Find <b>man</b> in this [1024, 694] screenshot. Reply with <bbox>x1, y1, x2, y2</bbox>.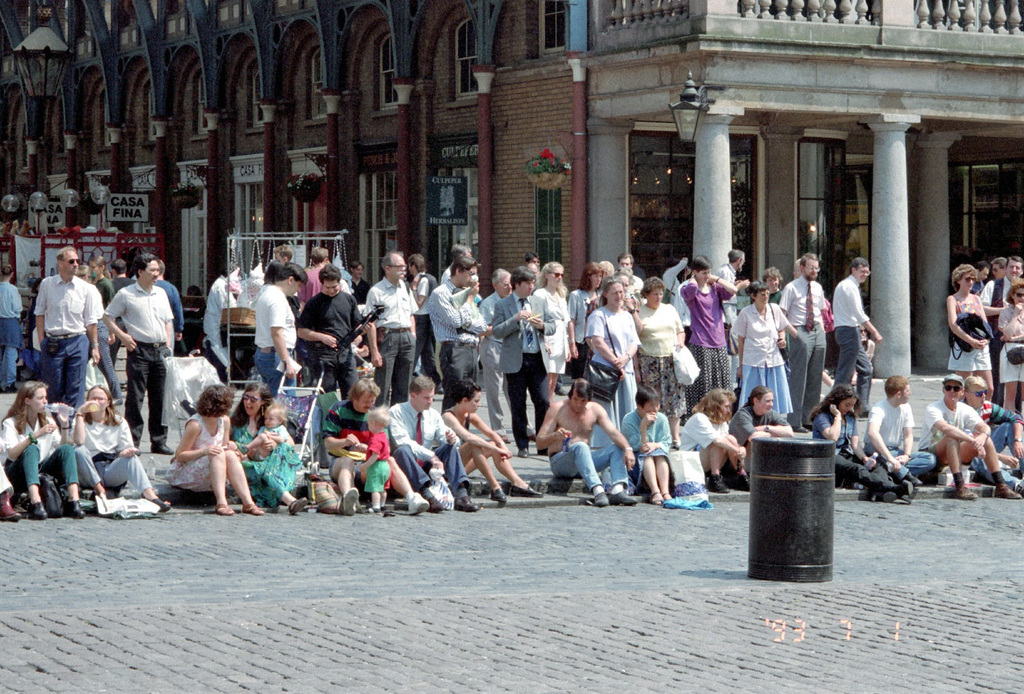
<bbox>967, 258, 990, 296</bbox>.
